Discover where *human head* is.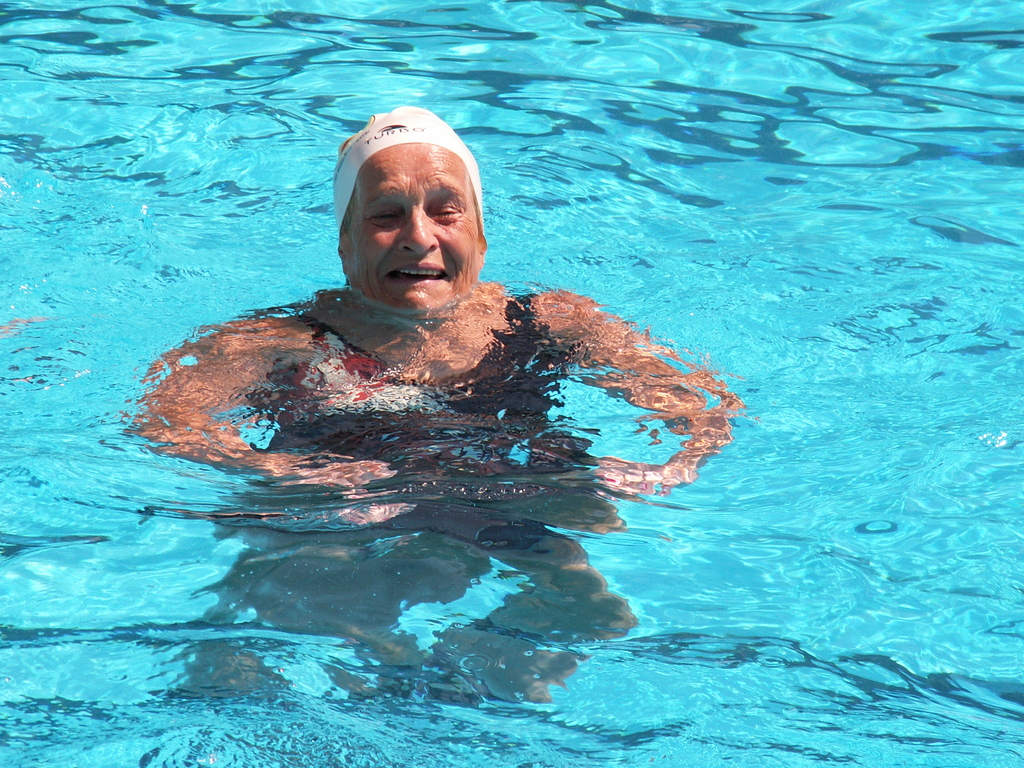
Discovered at (left=330, top=105, right=488, bottom=311).
